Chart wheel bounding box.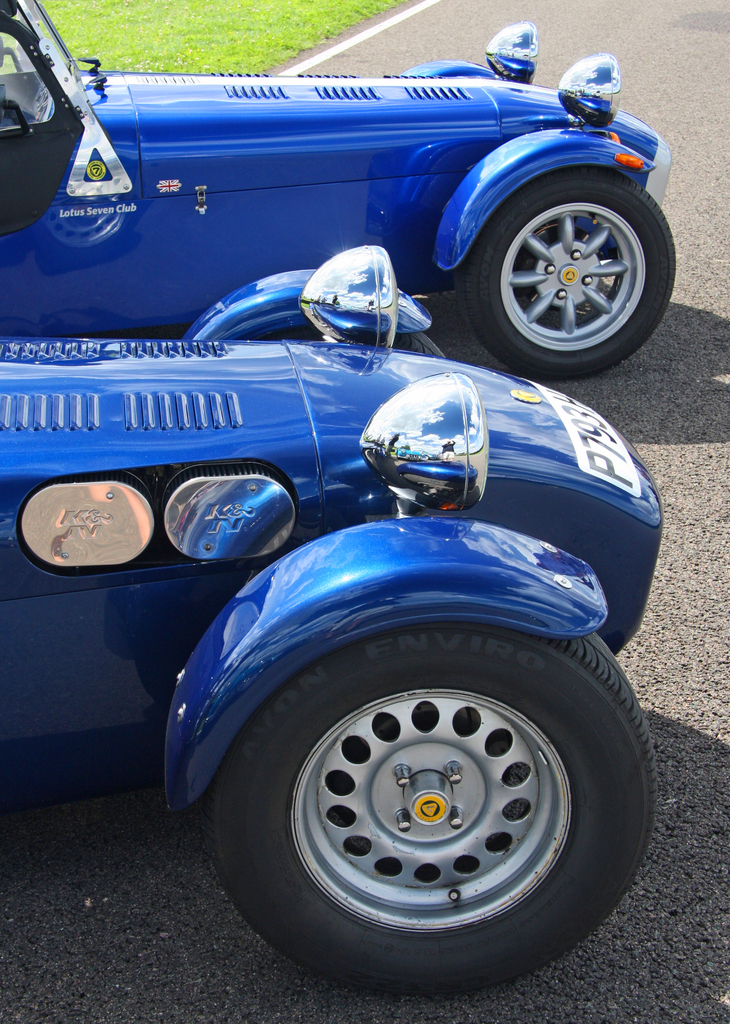
Charted: [281, 333, 442, 358].
